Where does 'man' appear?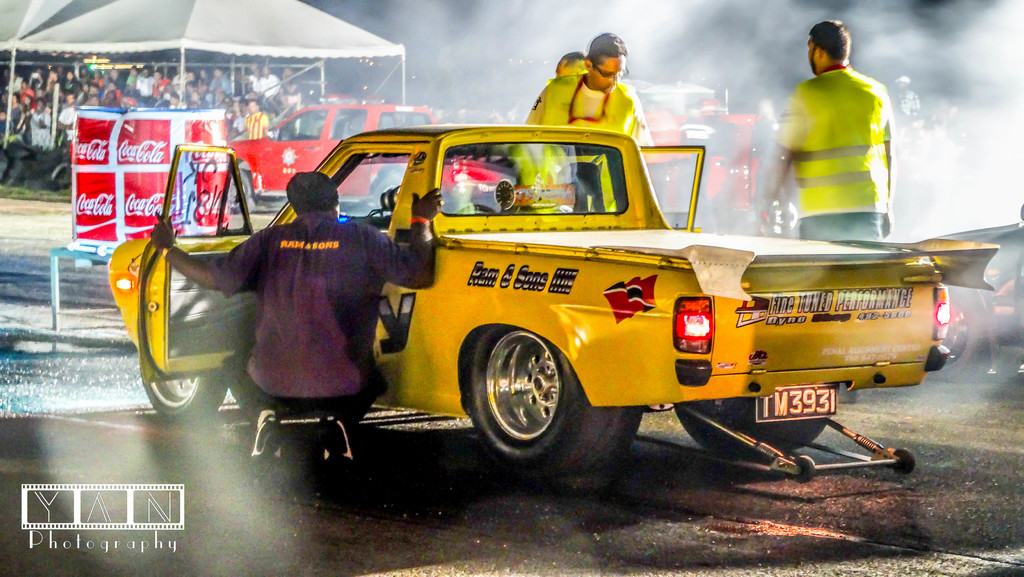
Appears at <box>176,65,184,82</box>.
